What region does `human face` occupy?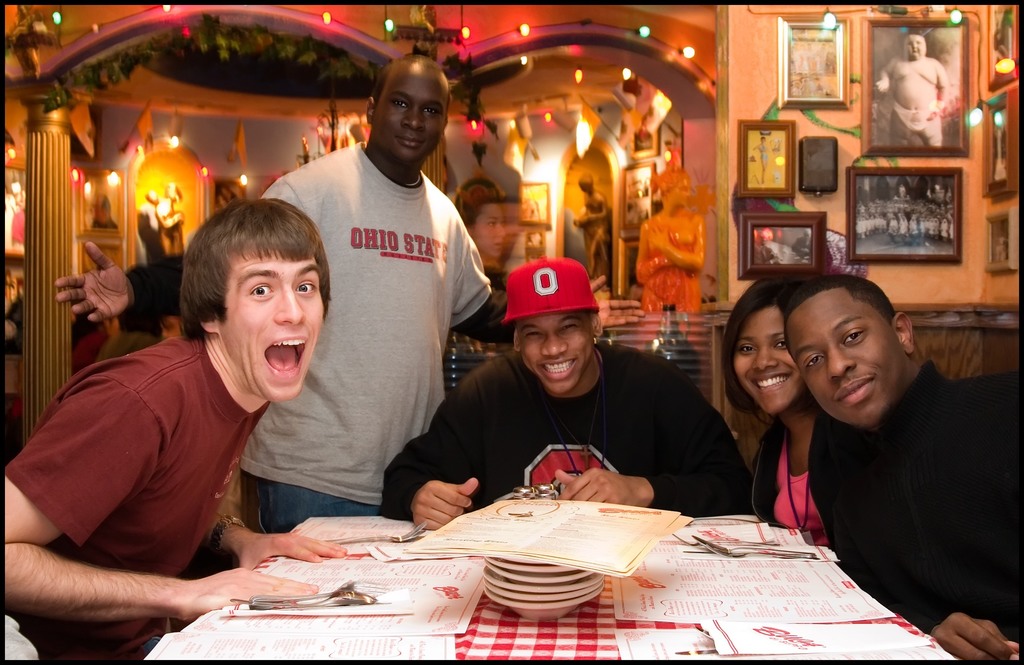
bbox=(733, 308, 801, 411).
